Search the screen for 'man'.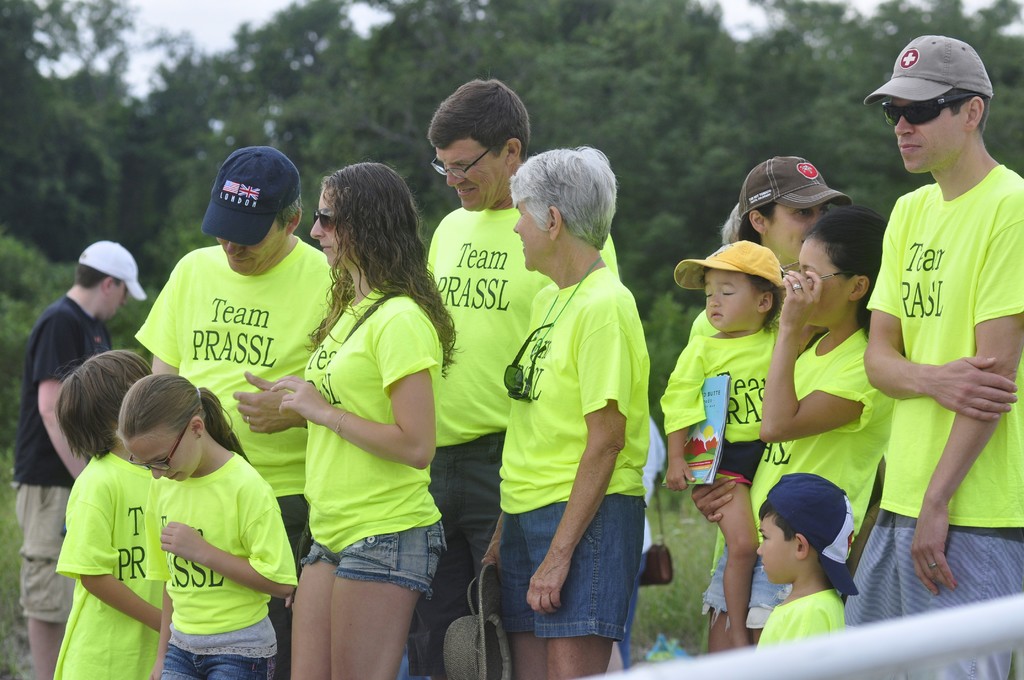
Found at [left=132, top=145, right=351, bottom=679].
